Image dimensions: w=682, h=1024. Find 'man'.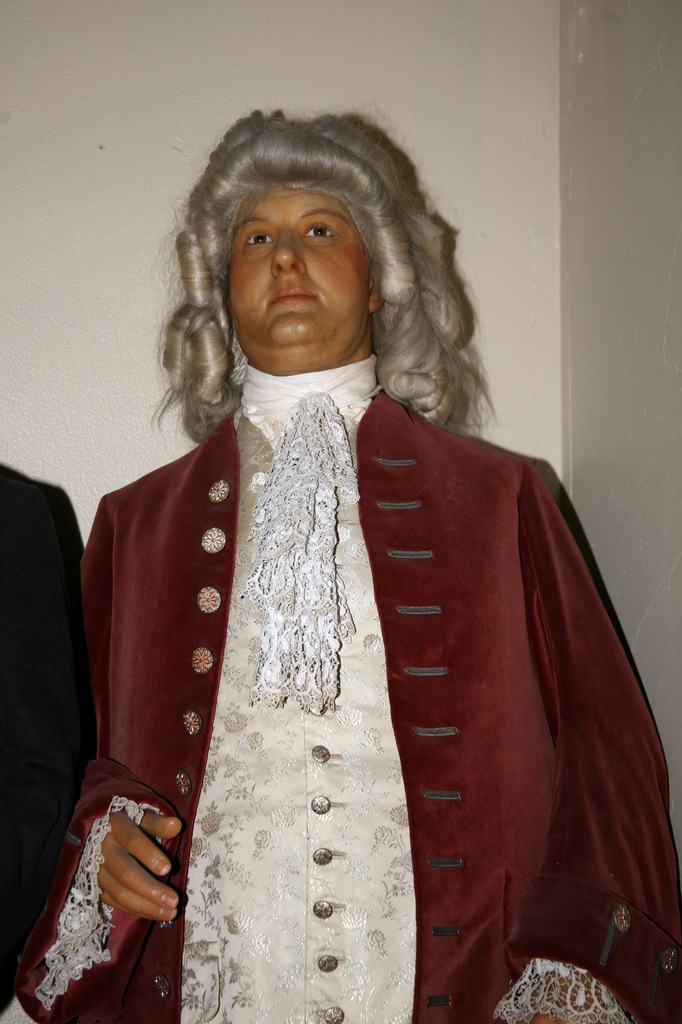
45 117 660 970.
